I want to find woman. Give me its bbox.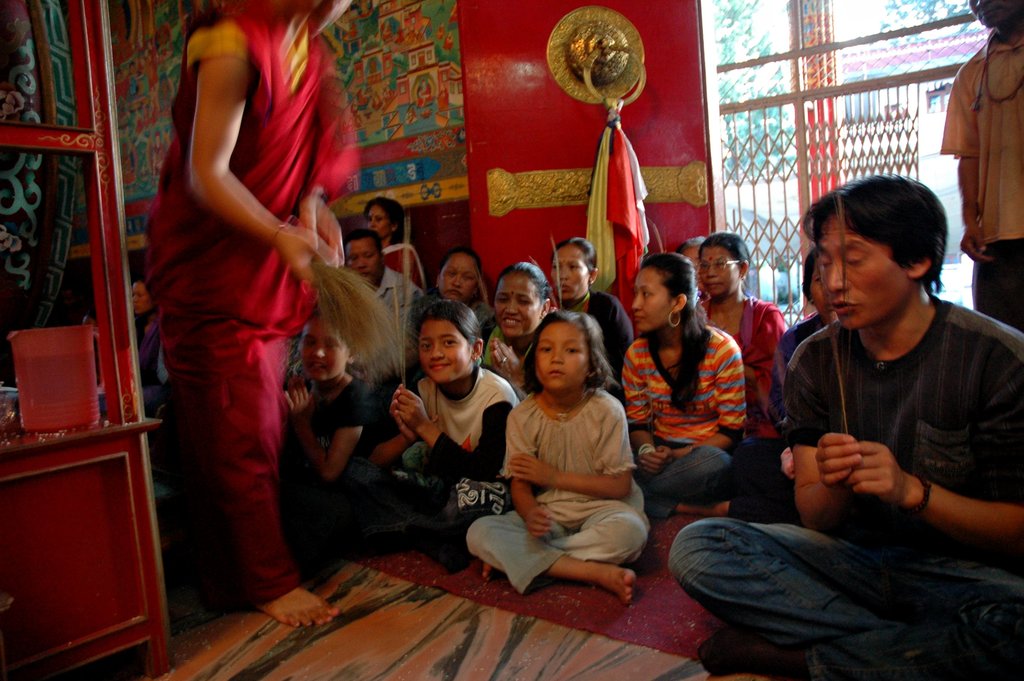
l=545, t=236, r=631, b=383.
